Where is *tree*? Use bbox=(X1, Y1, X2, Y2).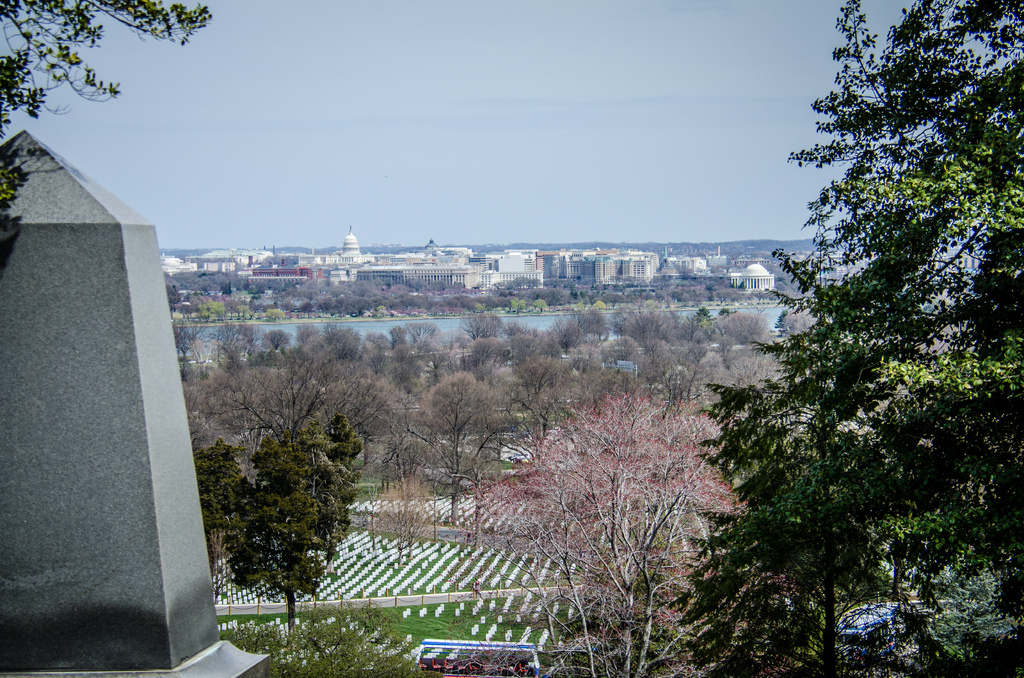
bbox=(652, 343, 704, 399).
